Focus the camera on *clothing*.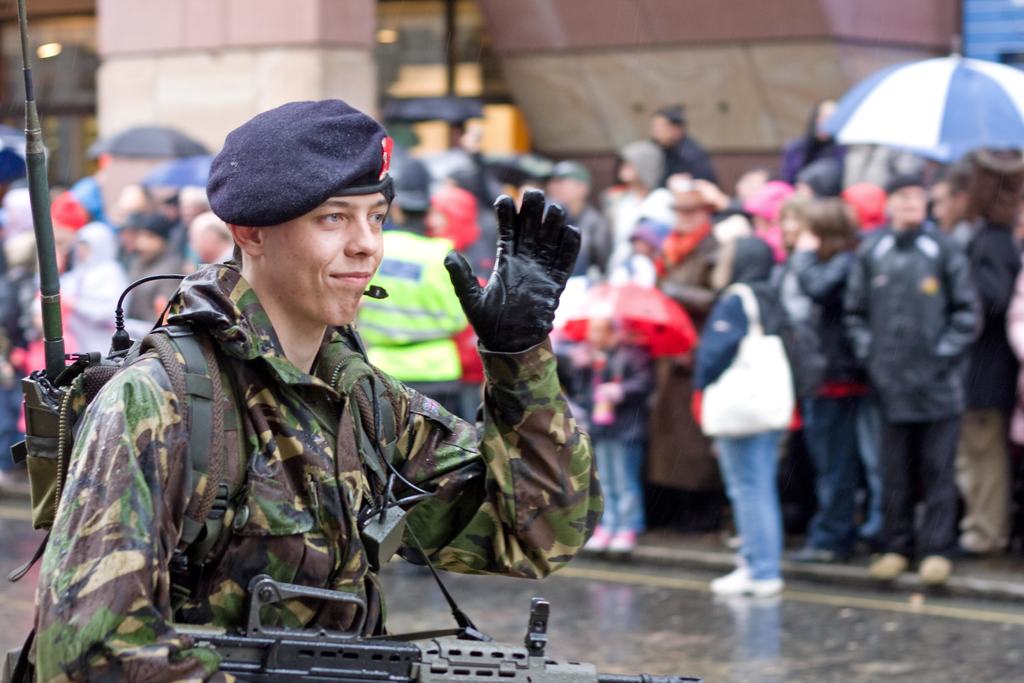
Focus region: region(129, 230, 192, 344).
